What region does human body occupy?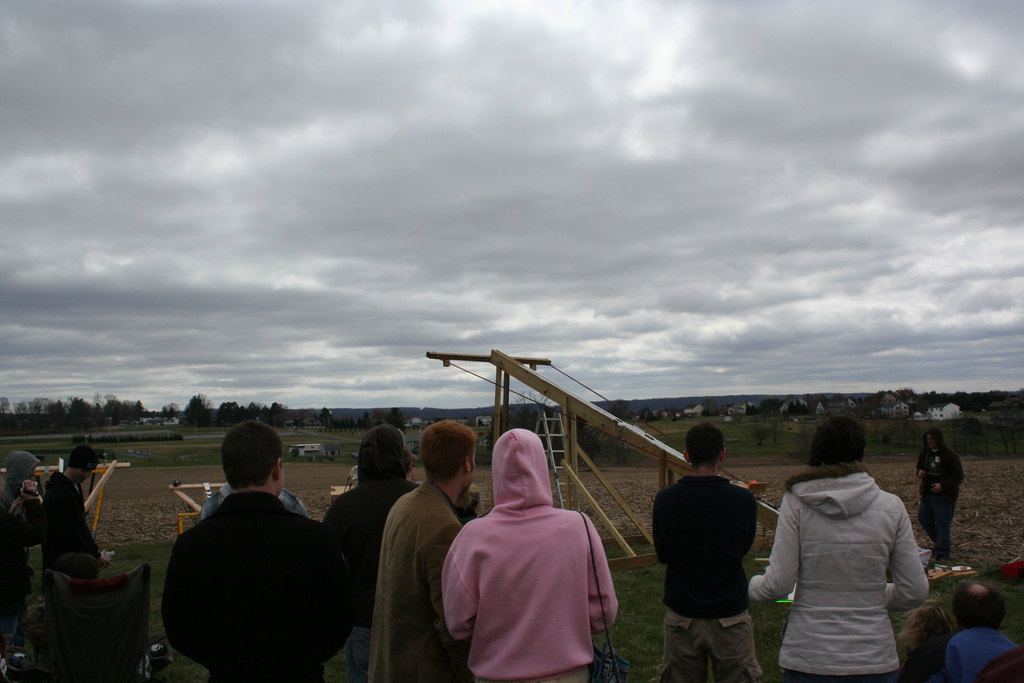
<region>938, 575, 1023, 682</region>.
